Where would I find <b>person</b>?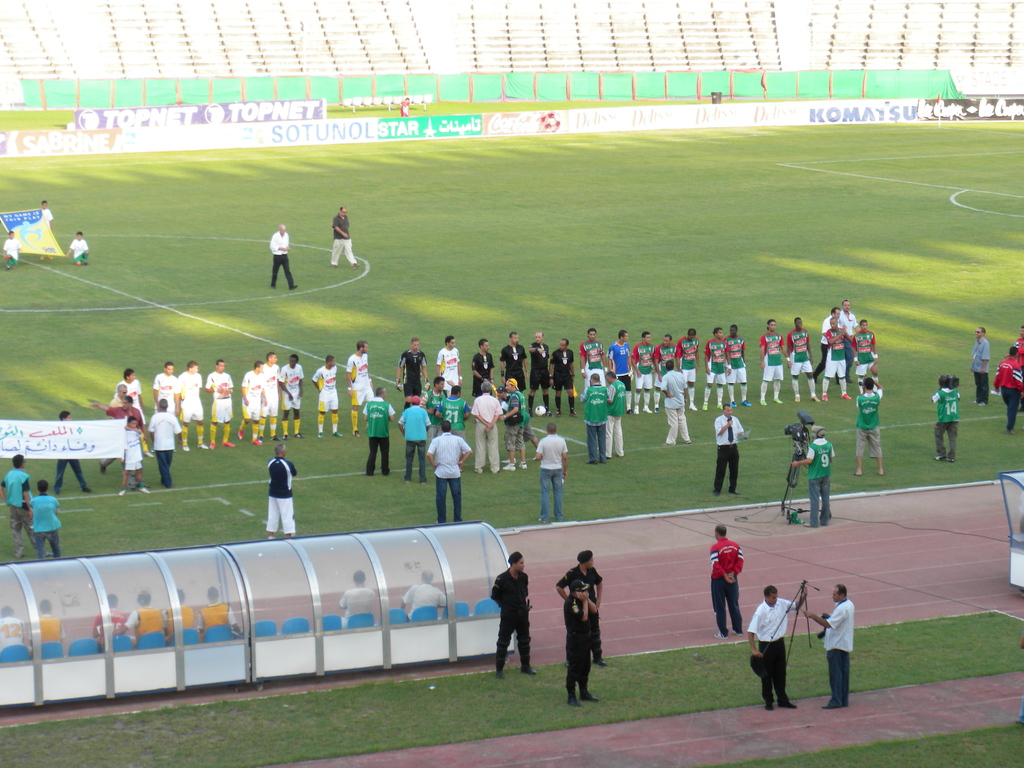
At (left=118, top=410, right=150, bottom=494).
